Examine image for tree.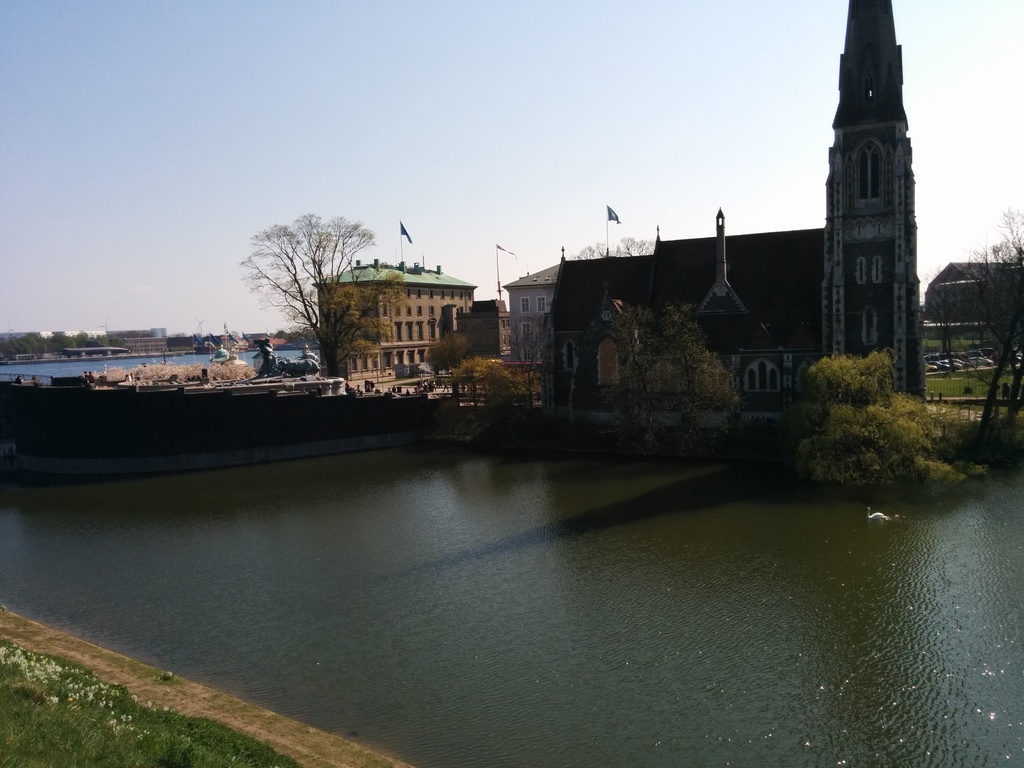
Examination result: crop(584, 308, 733, 449).
